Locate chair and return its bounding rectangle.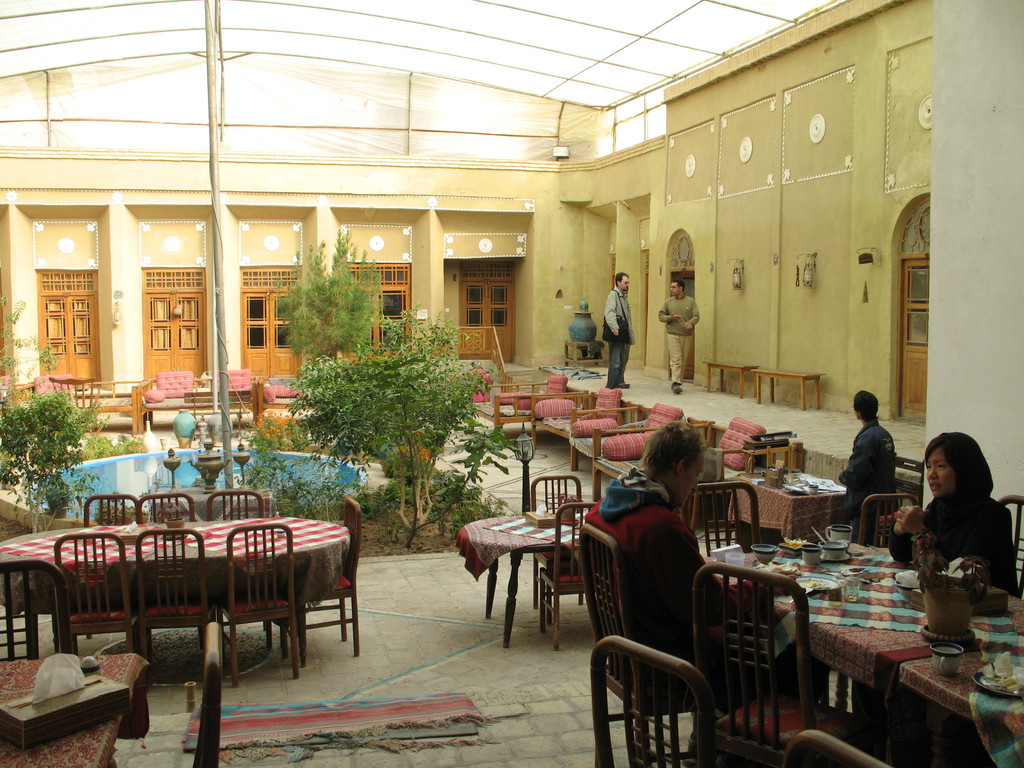
x1=138, y1=490, x2=204, y2=528.
